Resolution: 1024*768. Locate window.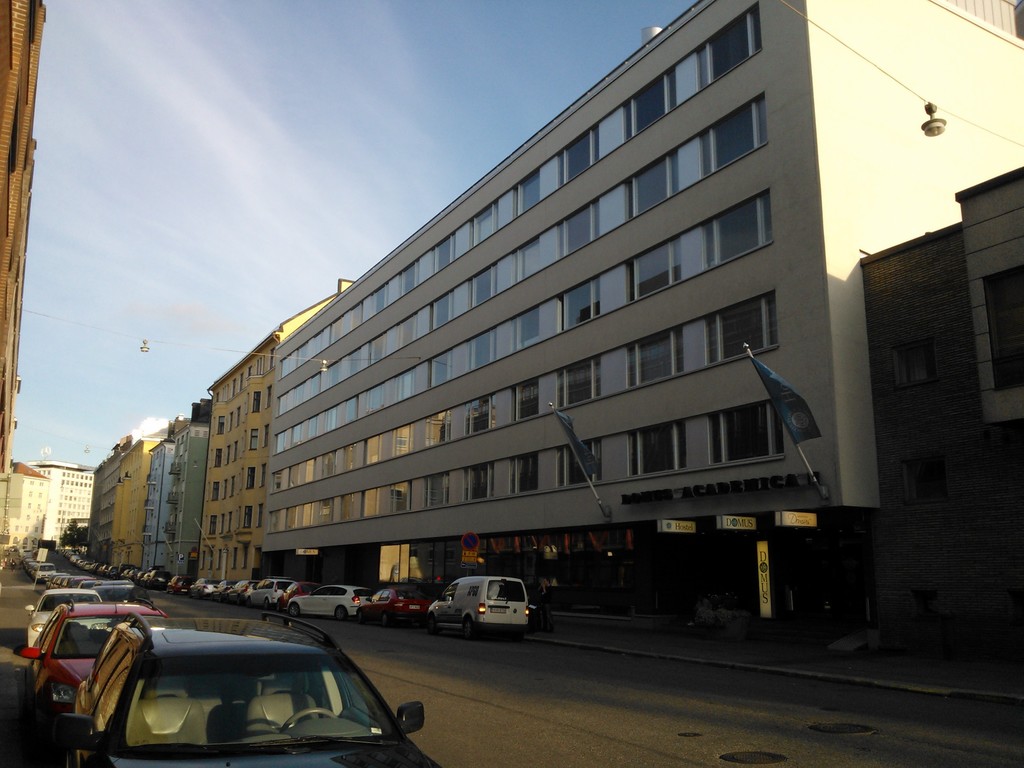
select_region(470, 329, 496, 367).
